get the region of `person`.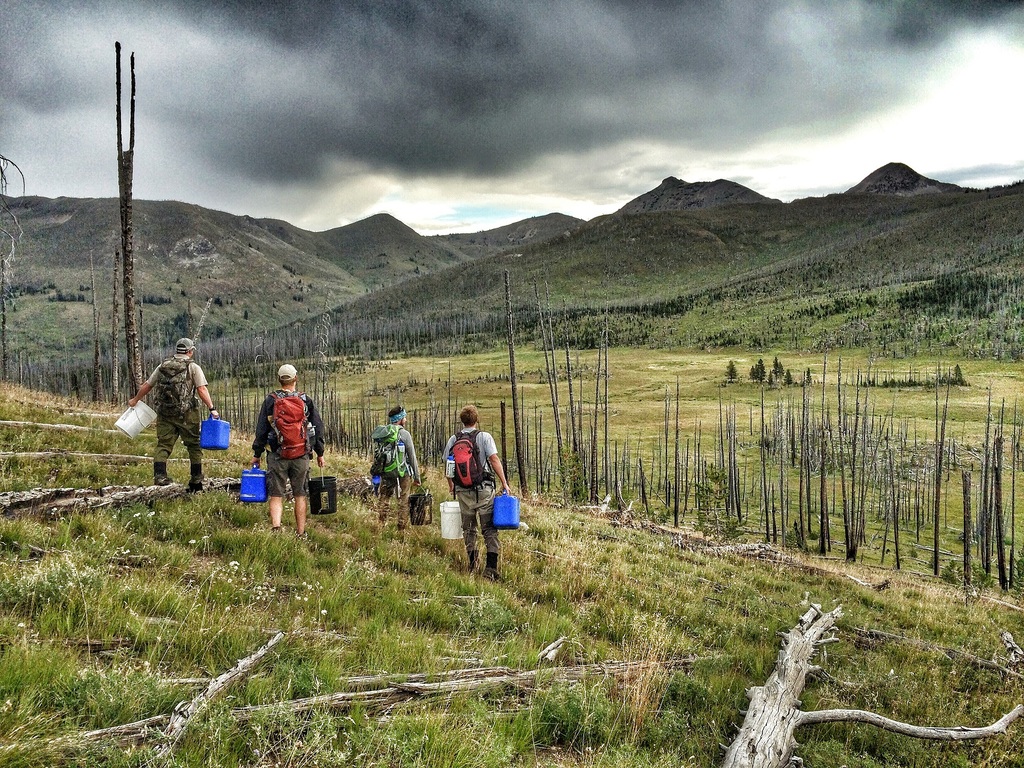
region(132, 337, 220, 491).
